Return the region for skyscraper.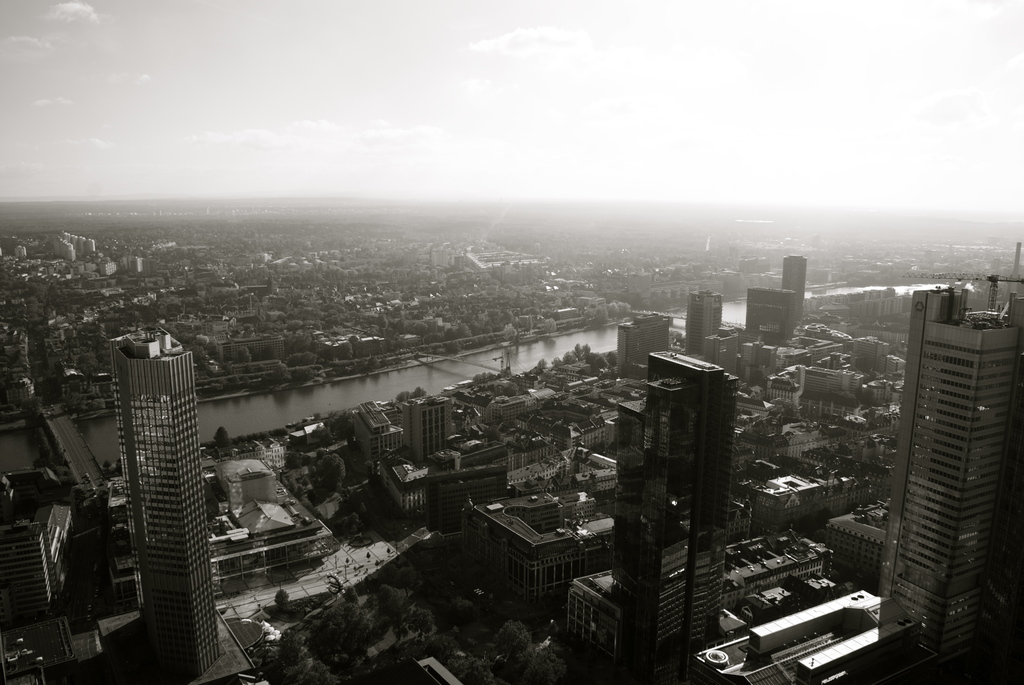
[684,293,719,354].
